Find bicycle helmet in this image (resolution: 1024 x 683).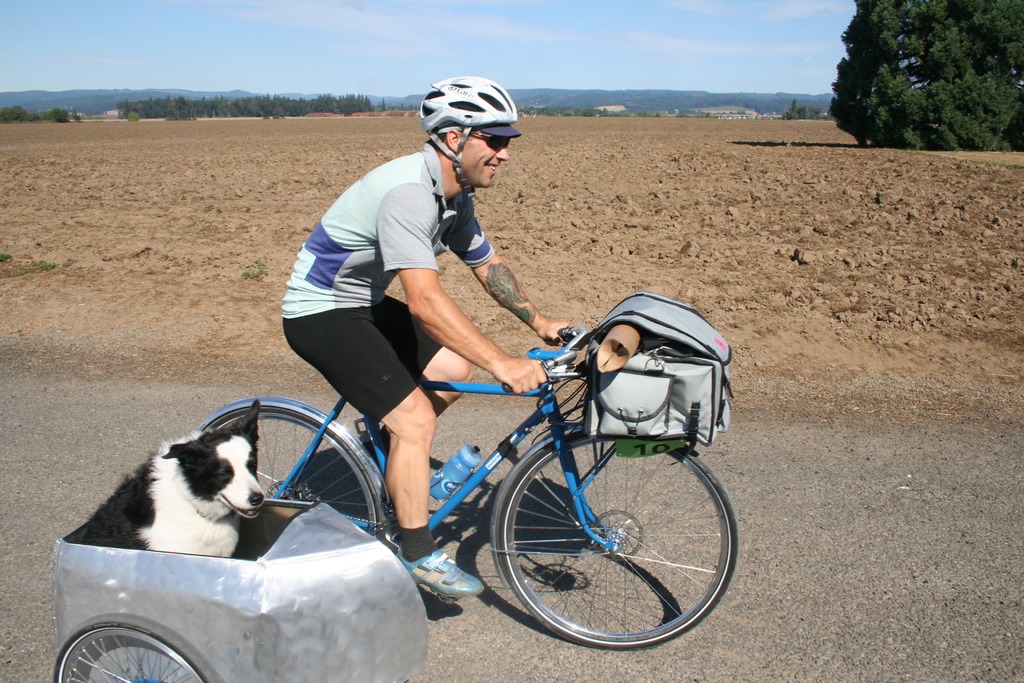
419,75,520,197.
